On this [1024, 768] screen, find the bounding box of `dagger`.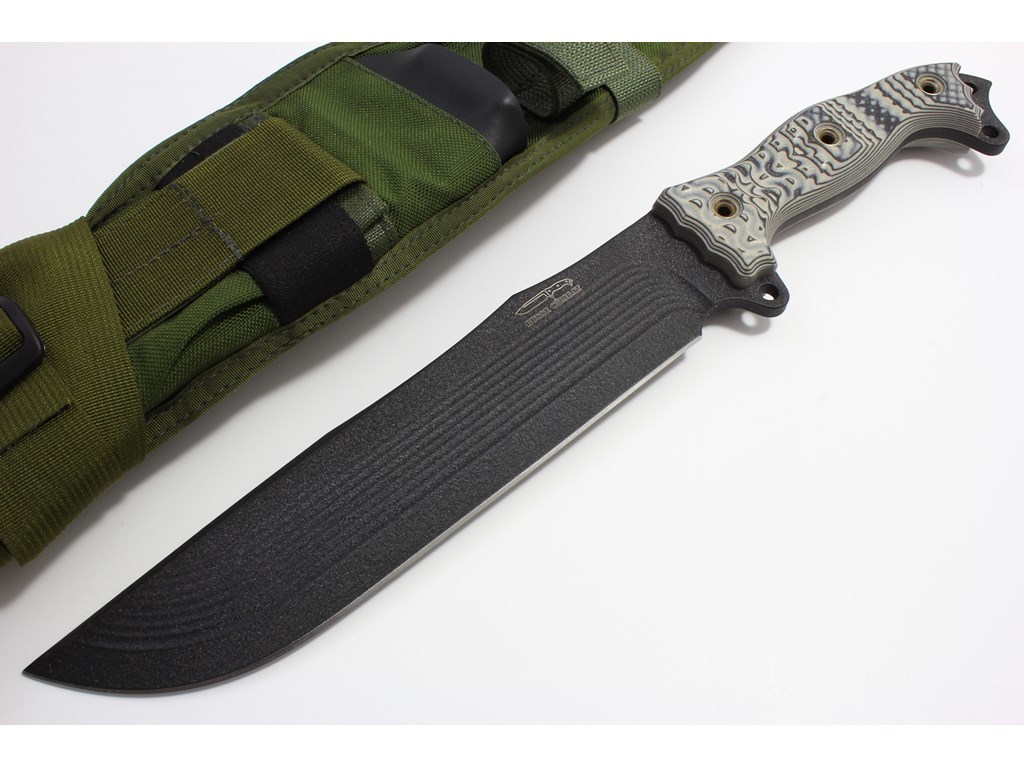
Bounding box: 19 58 1010 707.
